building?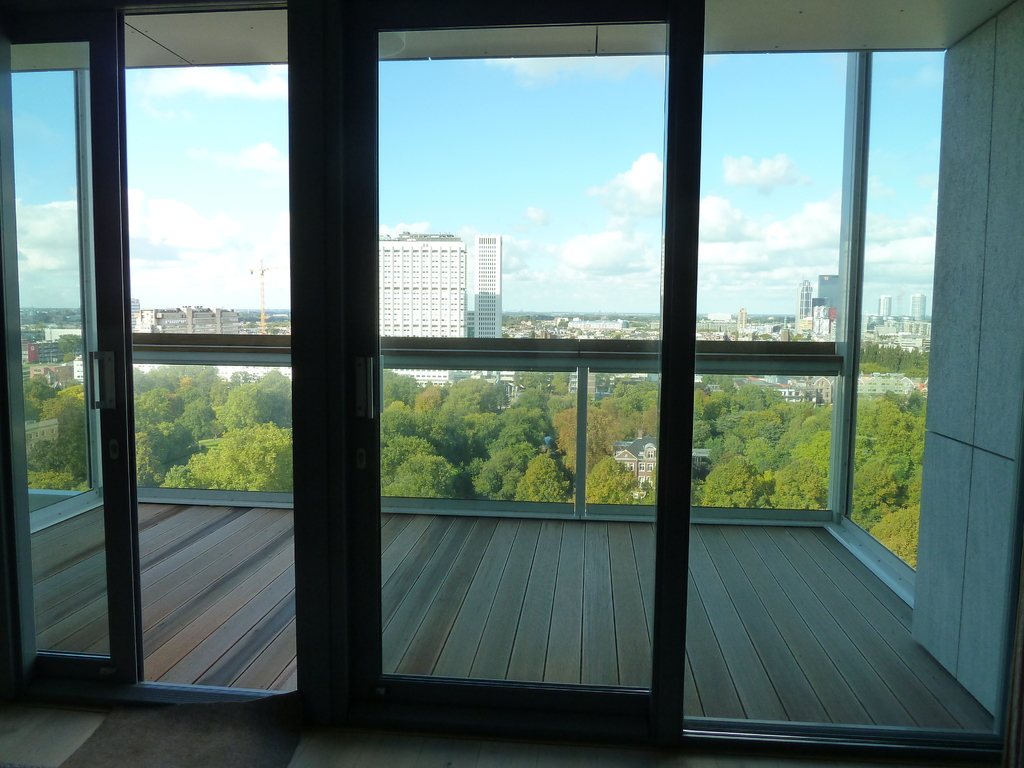
[618, 433, 657, 497]
